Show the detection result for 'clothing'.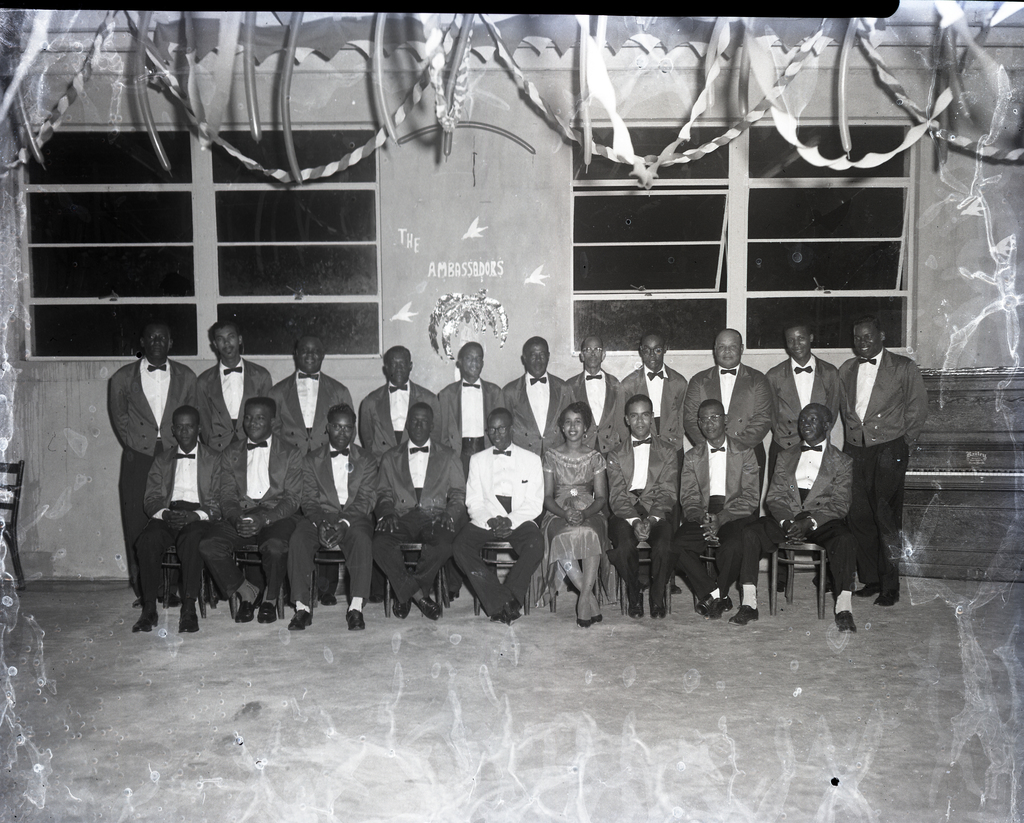
Rect(502, 366, 580, 460).
